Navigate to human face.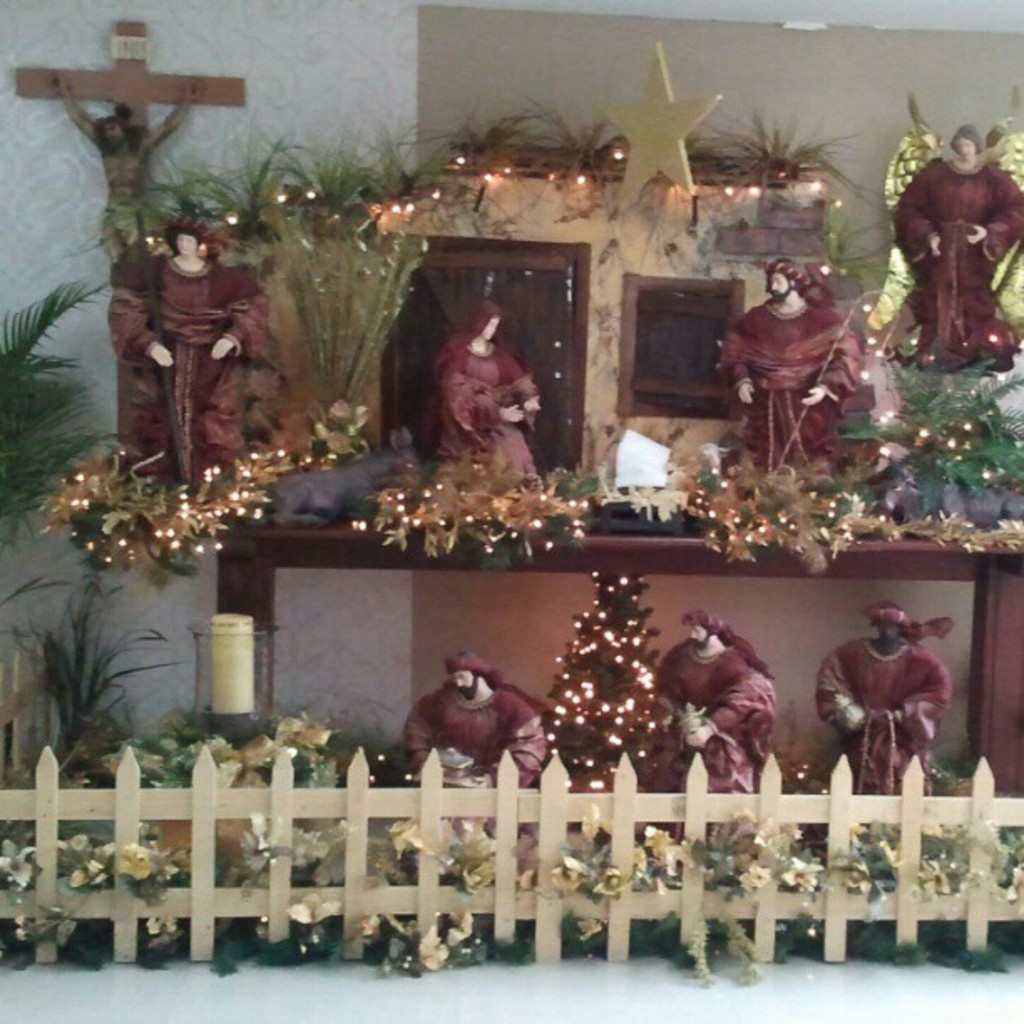
Navigation target: detection(172, 224, 204, 259).
